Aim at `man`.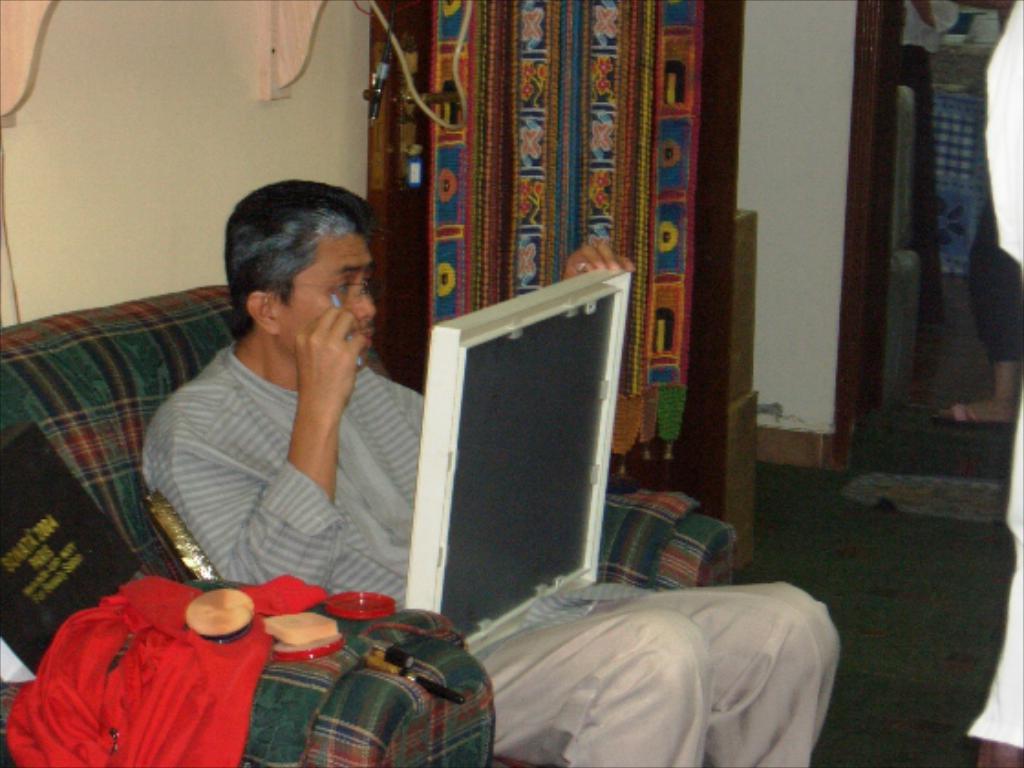
Aimed at region(128, 176, 841, 766).
